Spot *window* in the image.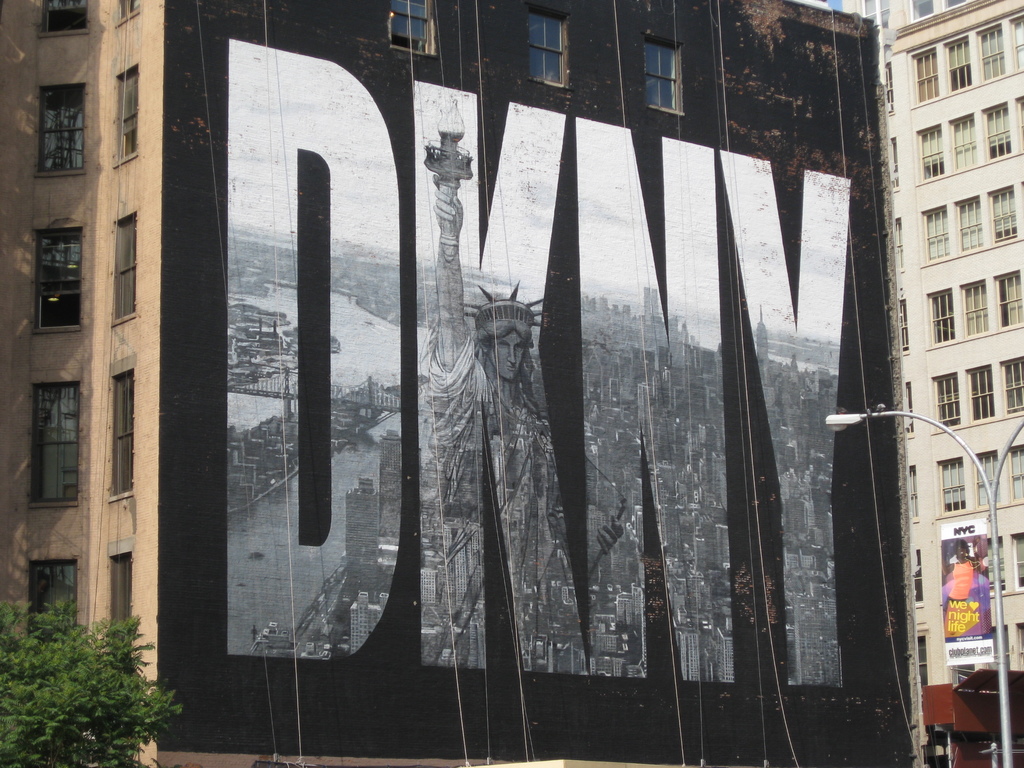
*window* found at (966, 367, 1000, 424).
